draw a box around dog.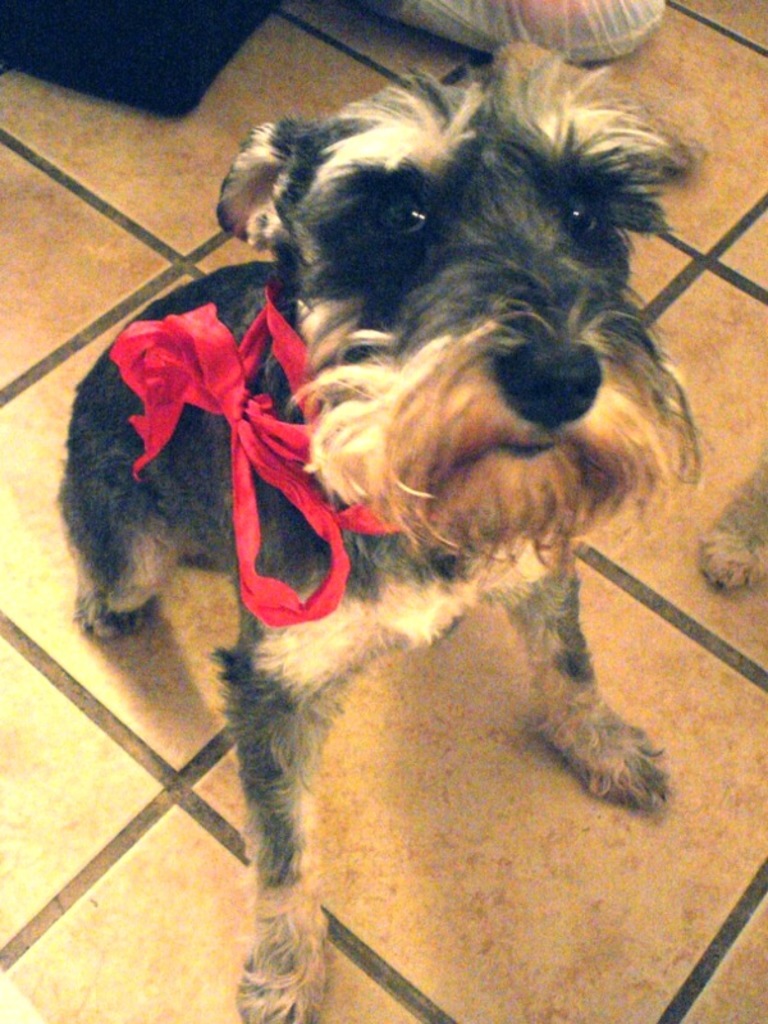
bbox=(692, 439, 767, 593).
